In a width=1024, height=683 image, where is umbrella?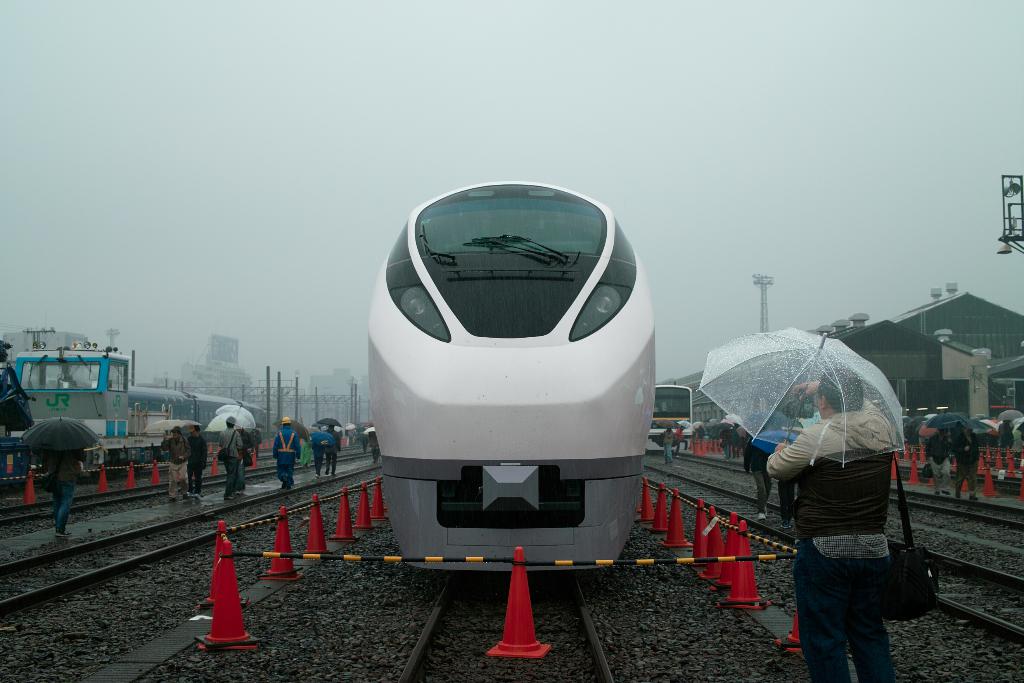
[688, 324, 939, 532].
